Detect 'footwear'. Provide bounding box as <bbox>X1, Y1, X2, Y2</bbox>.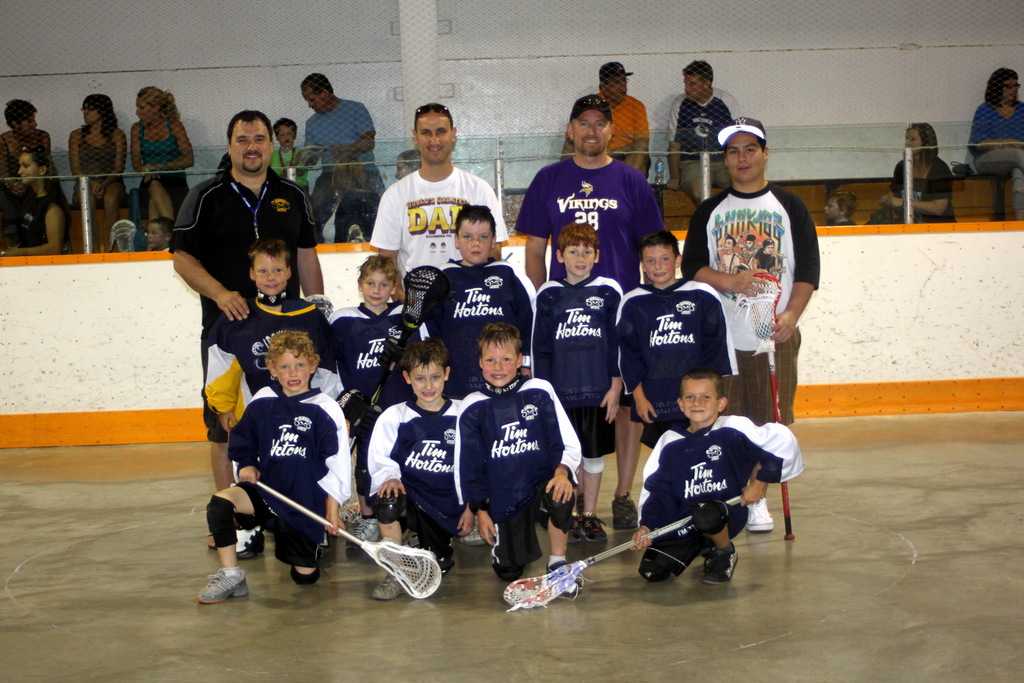
<bbox>192, 567, 246, 604</bbox>.
